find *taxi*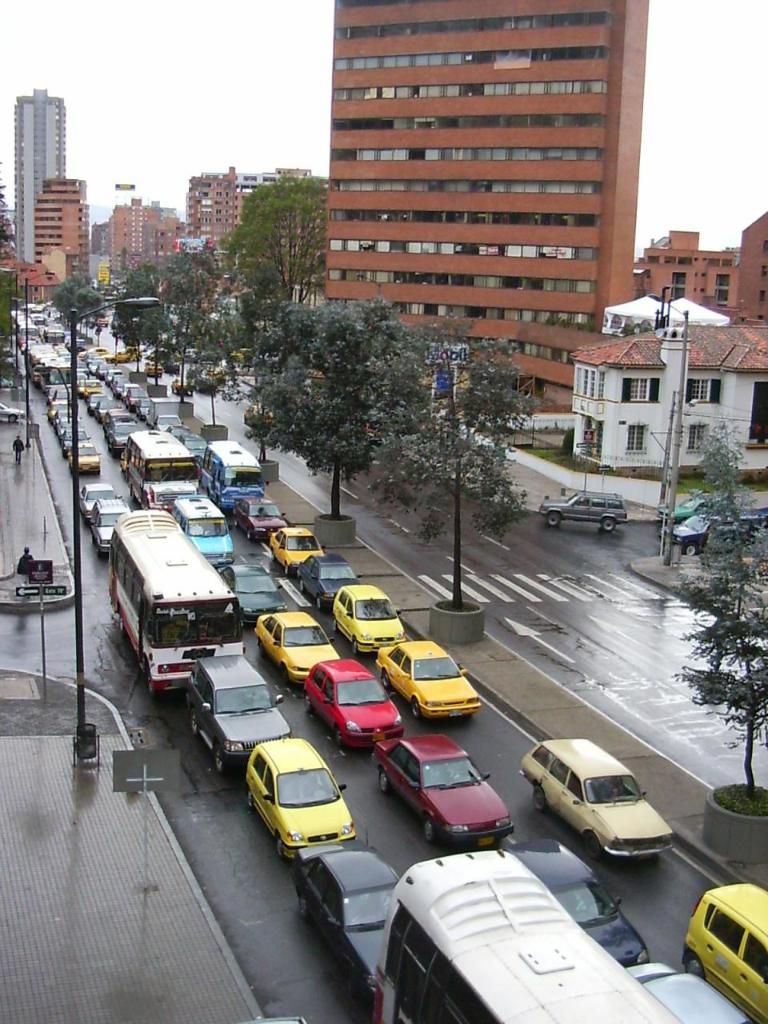
box=[376, 638, 482, 721]
